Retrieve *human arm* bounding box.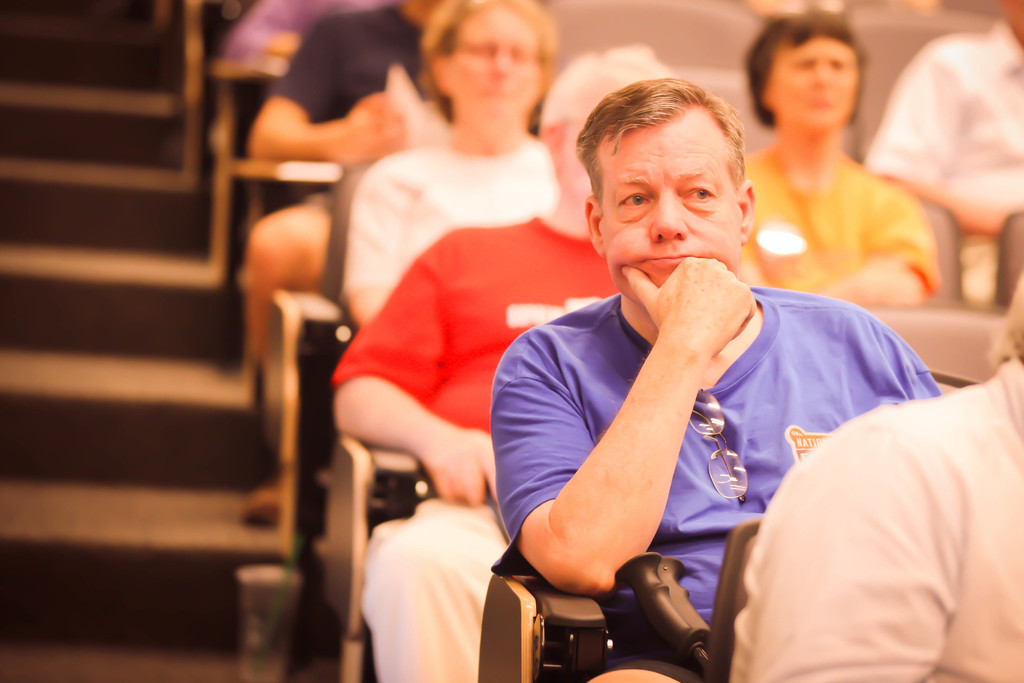
Bounding box: pyautogui.locateOnScreen(334, 240, 501, 504).
